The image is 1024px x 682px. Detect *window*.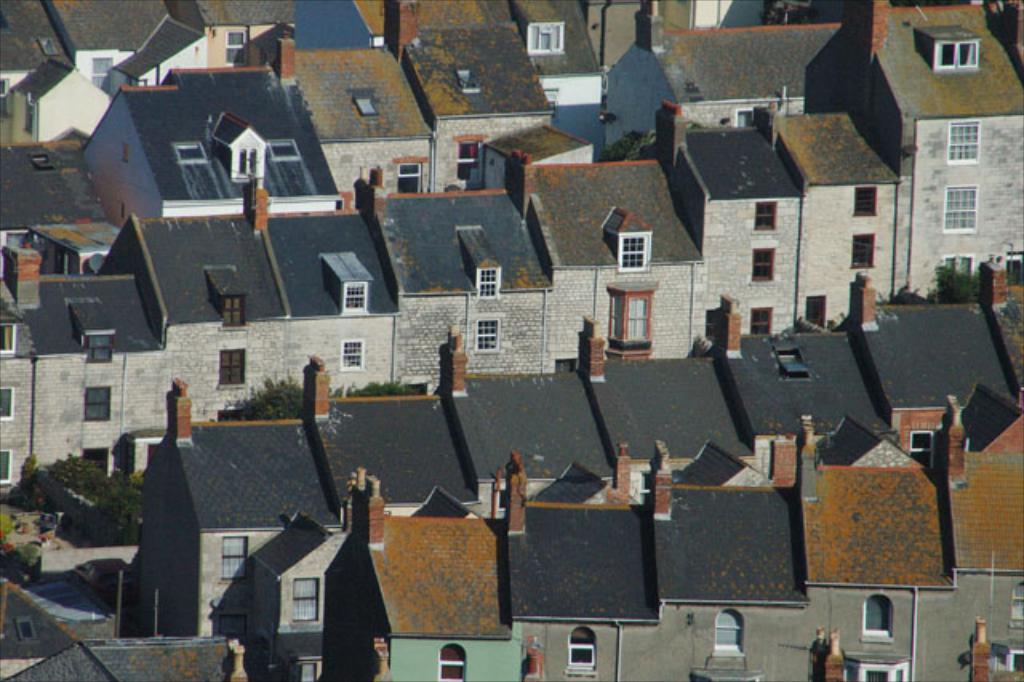
Detection: rect(938, 32, 981, 69).
